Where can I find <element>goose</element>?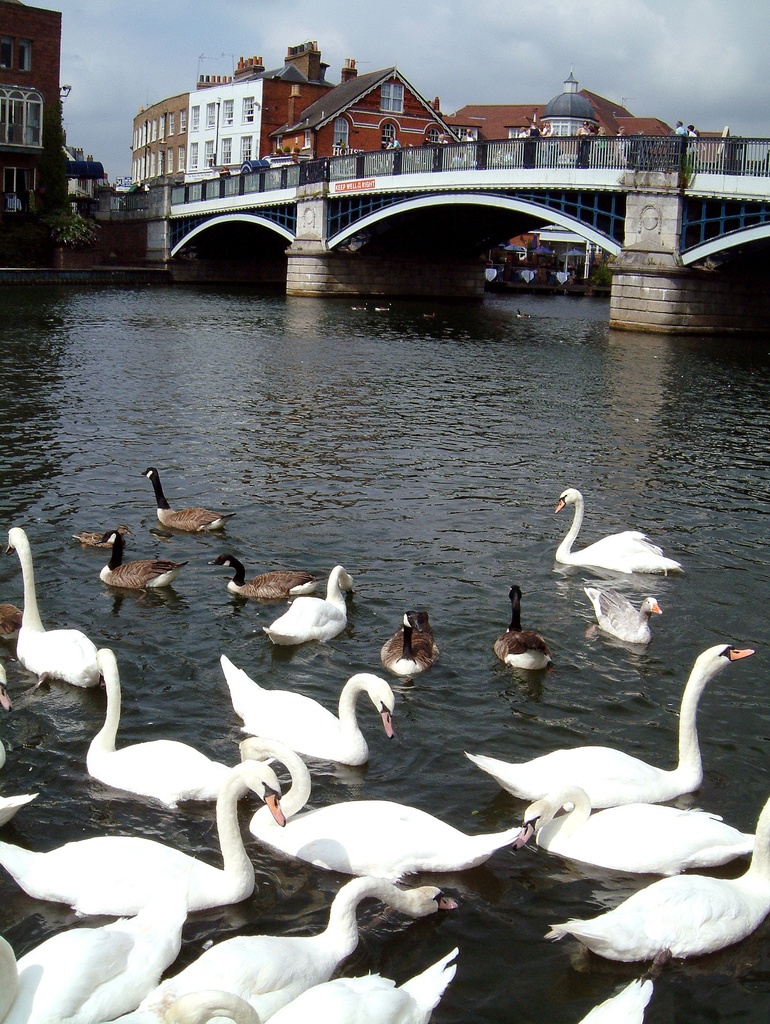
You can find it at (0,762,281,907).
